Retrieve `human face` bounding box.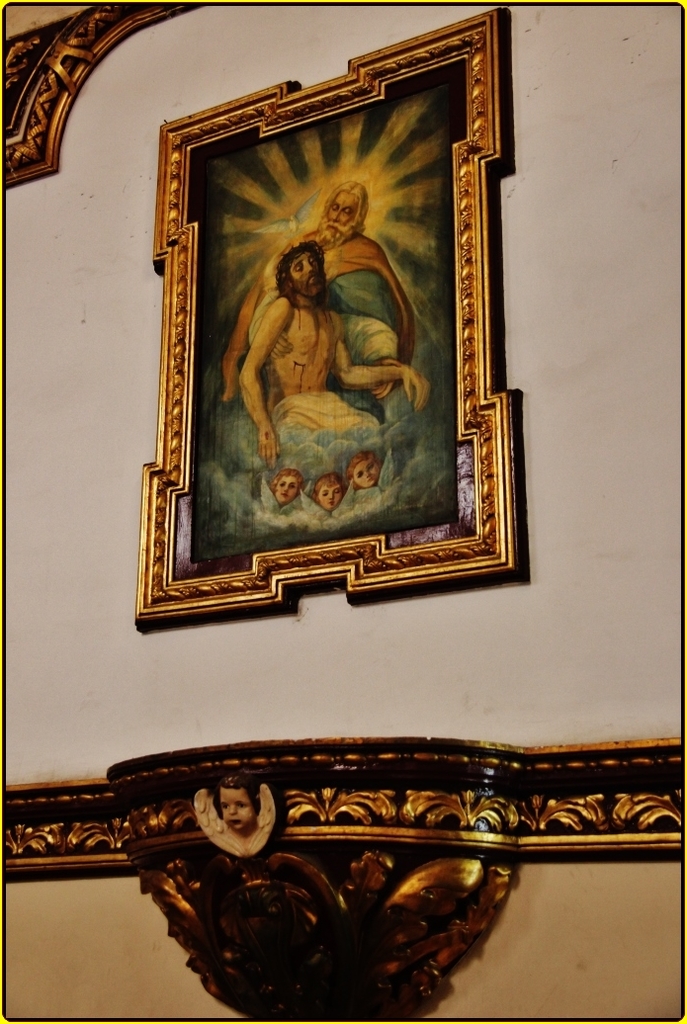
Bounding box: {"left": 330, "top": 191, "right": 359, "bottom": 231}.
